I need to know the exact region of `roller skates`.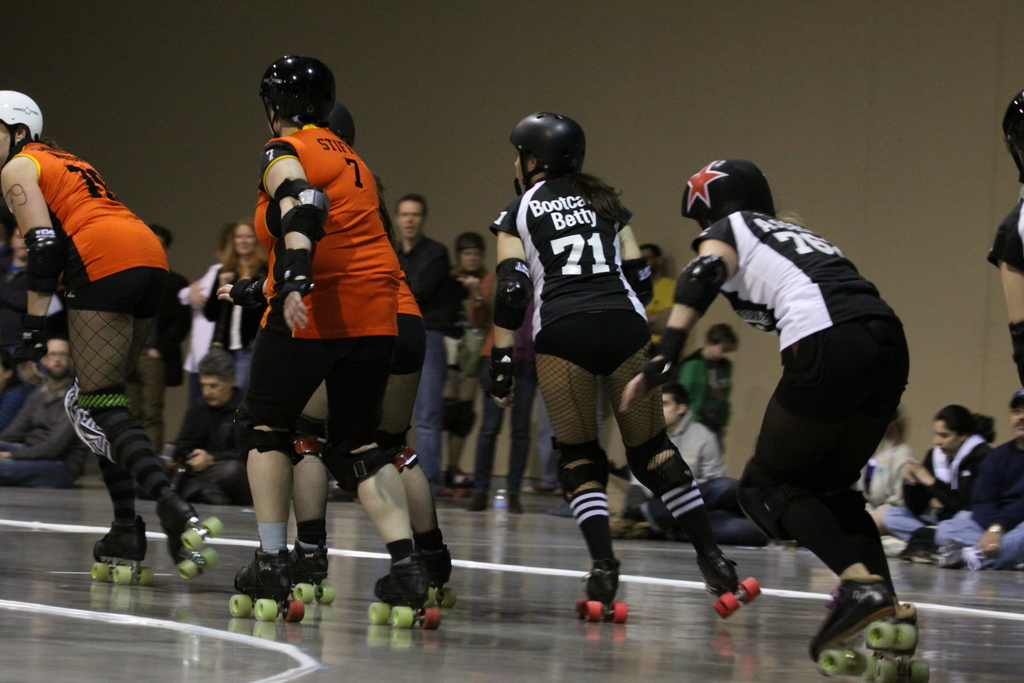
Region: bbox=(288, 536, 334, 607).
